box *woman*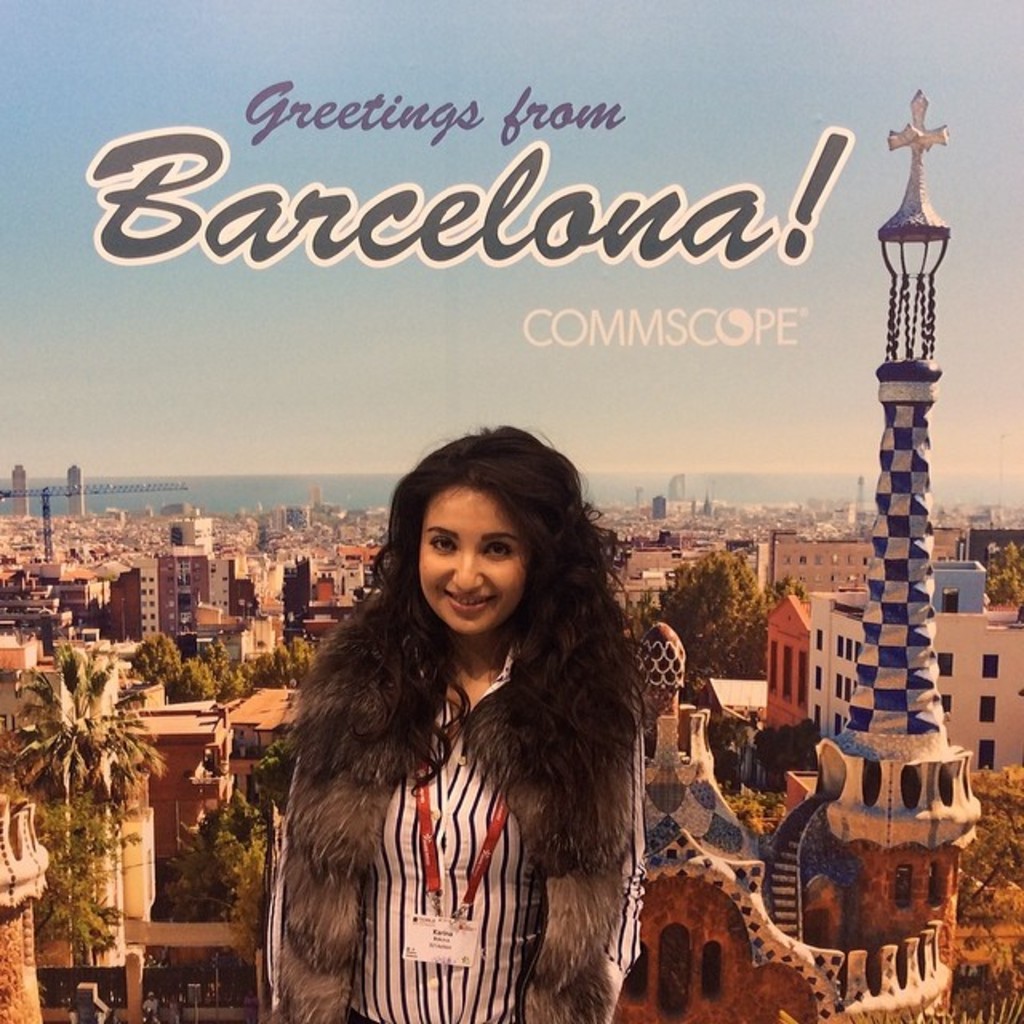
BBox(242, 424, 694, 1000)
